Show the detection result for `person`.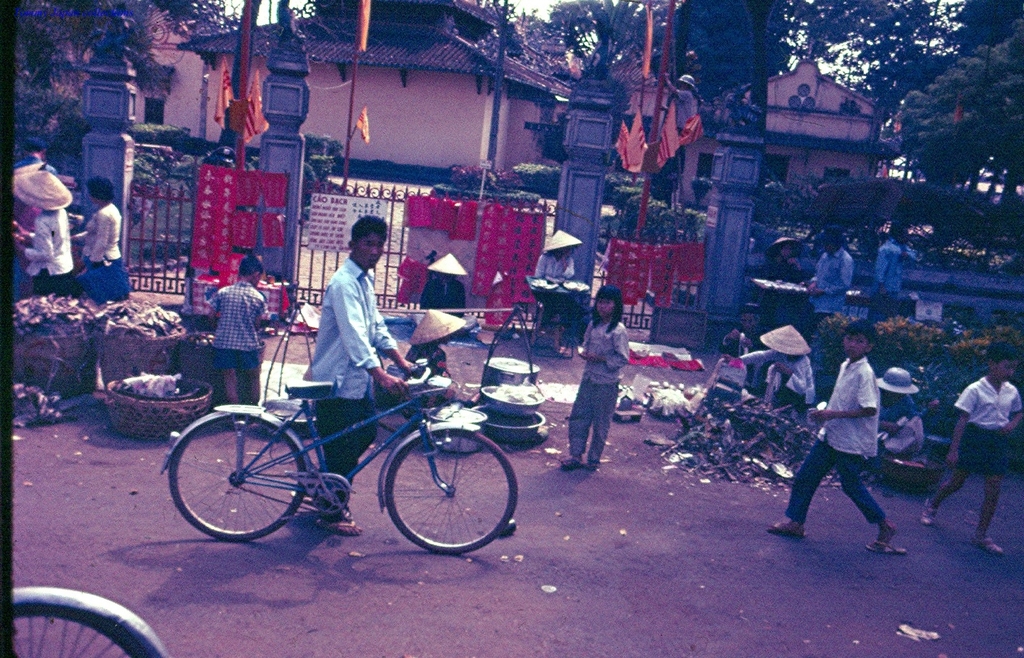
rect(307, 214, 420, 537).
